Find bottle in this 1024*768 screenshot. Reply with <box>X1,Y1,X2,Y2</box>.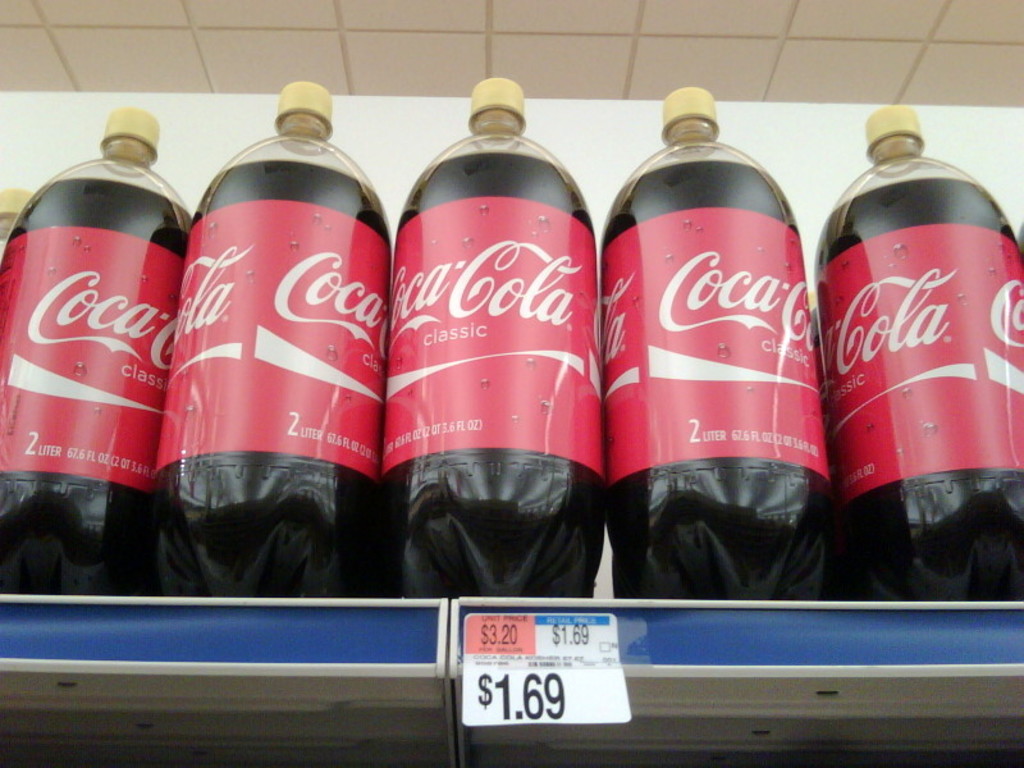
<box>602,83,858,604</box>.
